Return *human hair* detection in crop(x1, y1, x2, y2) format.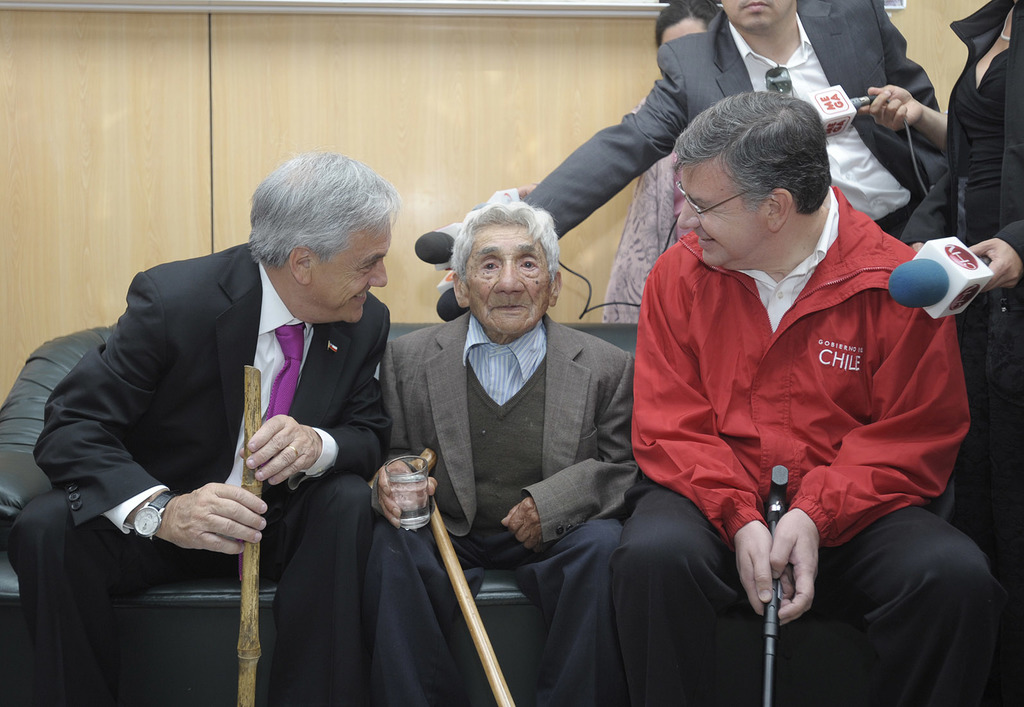
crop(251, 148, 402, 273).
